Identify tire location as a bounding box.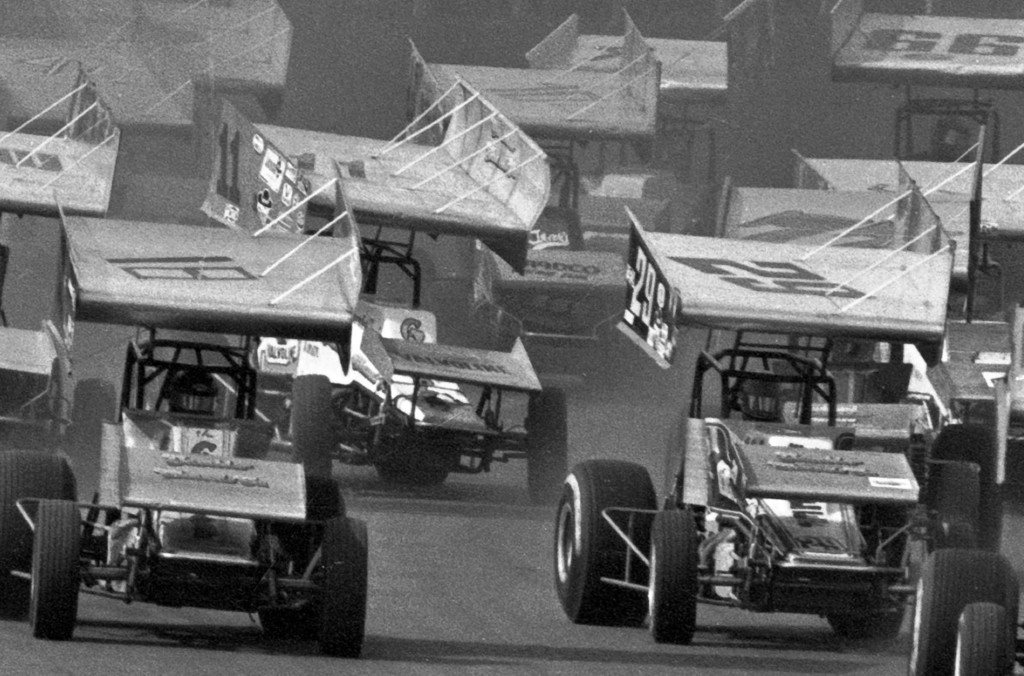
bbox=(290, 371, 333, 520).
